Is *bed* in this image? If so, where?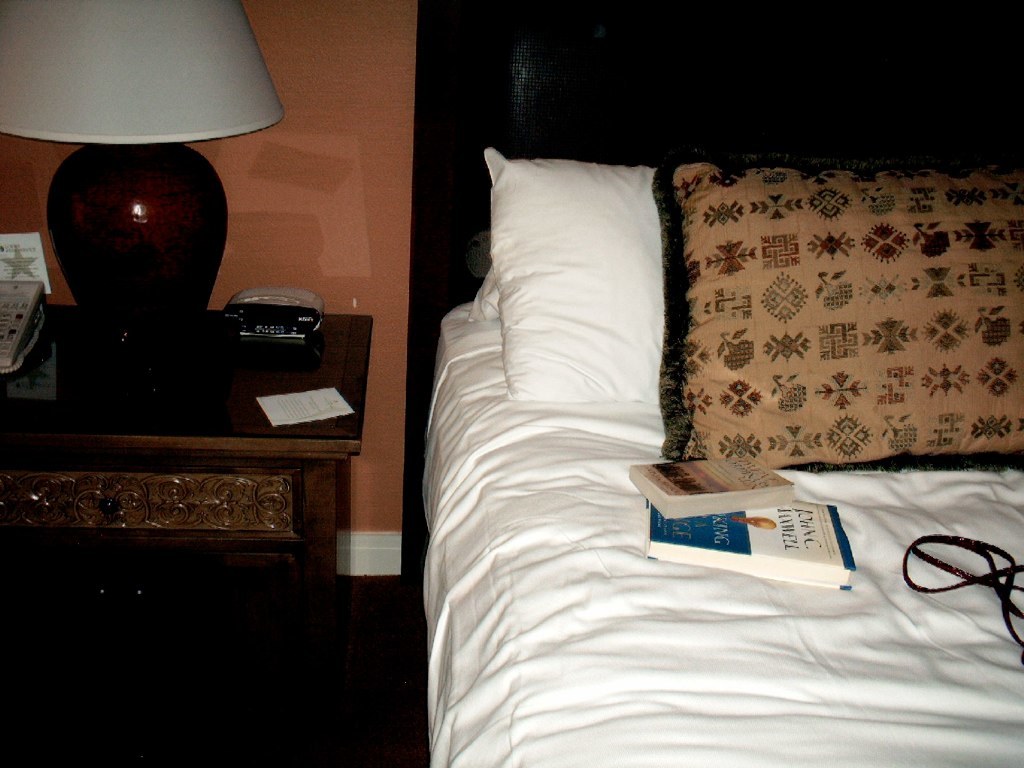
Yes, at (354, 117, 943, 748).
